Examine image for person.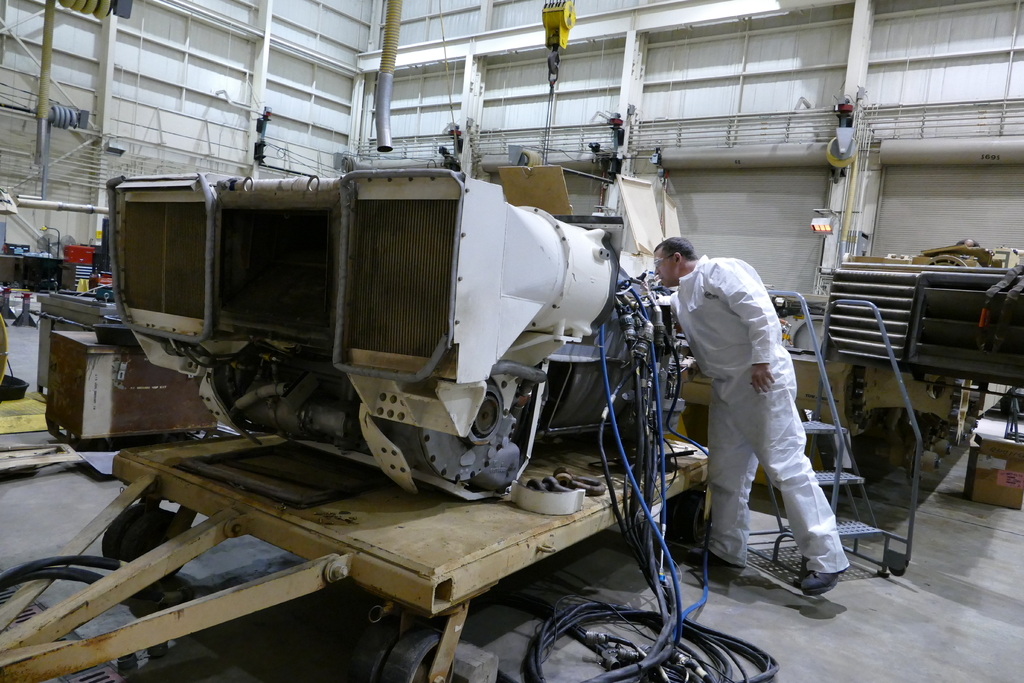
Examination result: [652, 238, 855, 599].
